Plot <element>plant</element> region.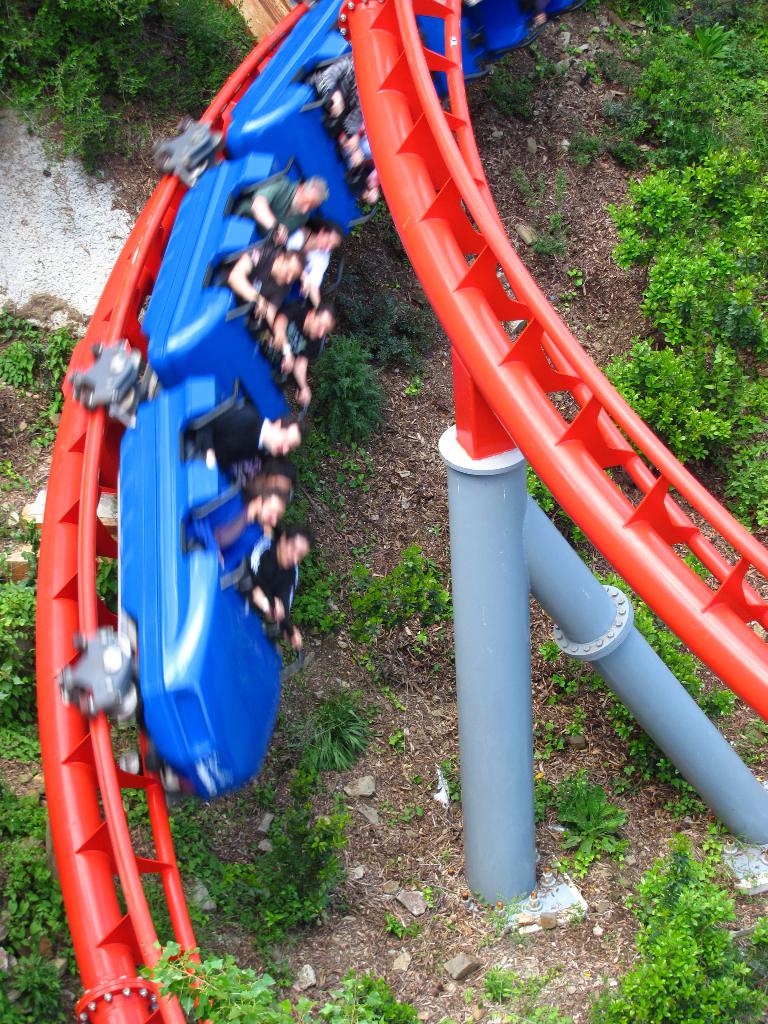
Plotted at bbox=(511, 12, 630, 92).
